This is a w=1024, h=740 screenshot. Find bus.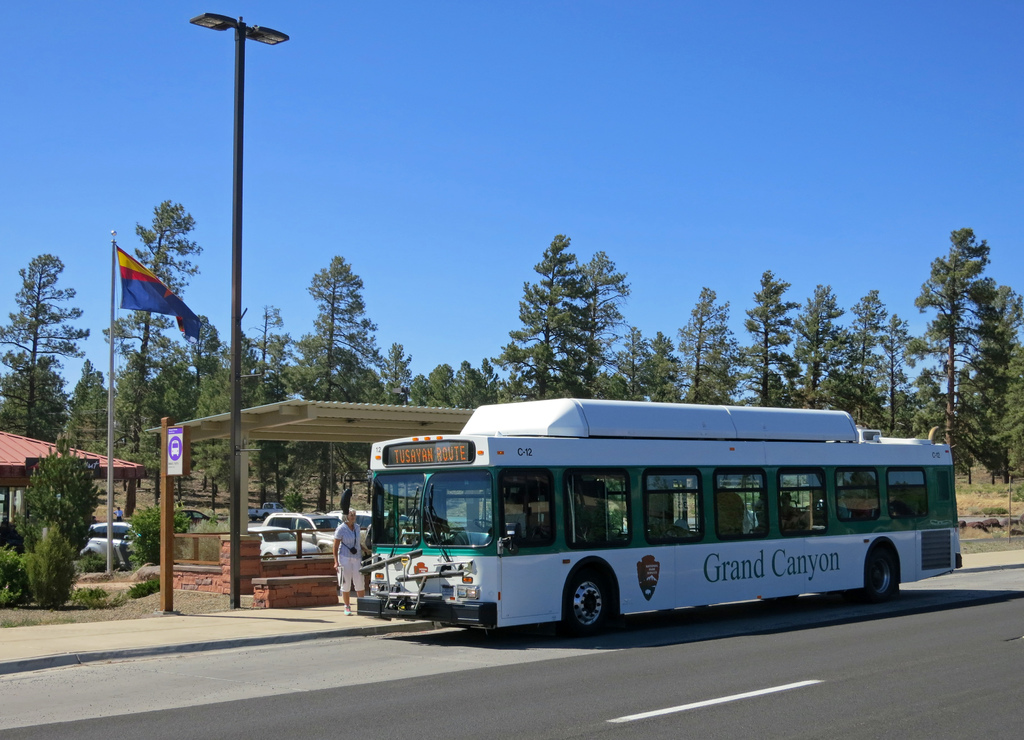
Bounding box: (x1=358, y1=393, x2=965, y2=637).
